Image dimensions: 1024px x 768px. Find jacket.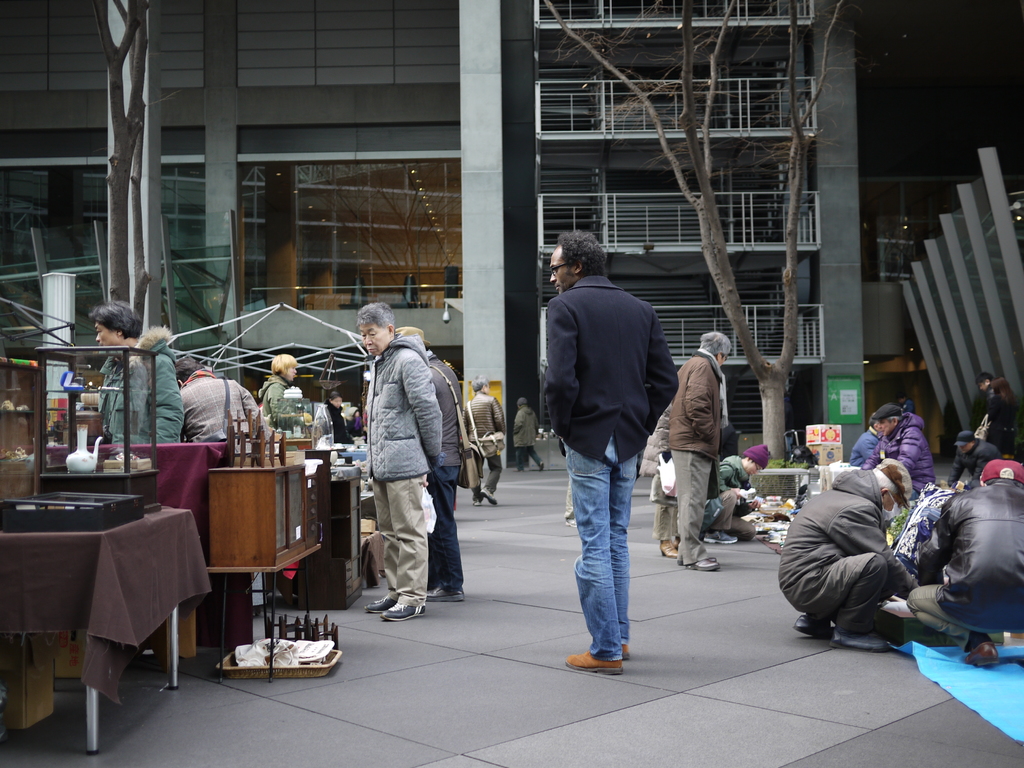
{"left": 93, "top": 315, "right": 193, "bottom": 442}.
